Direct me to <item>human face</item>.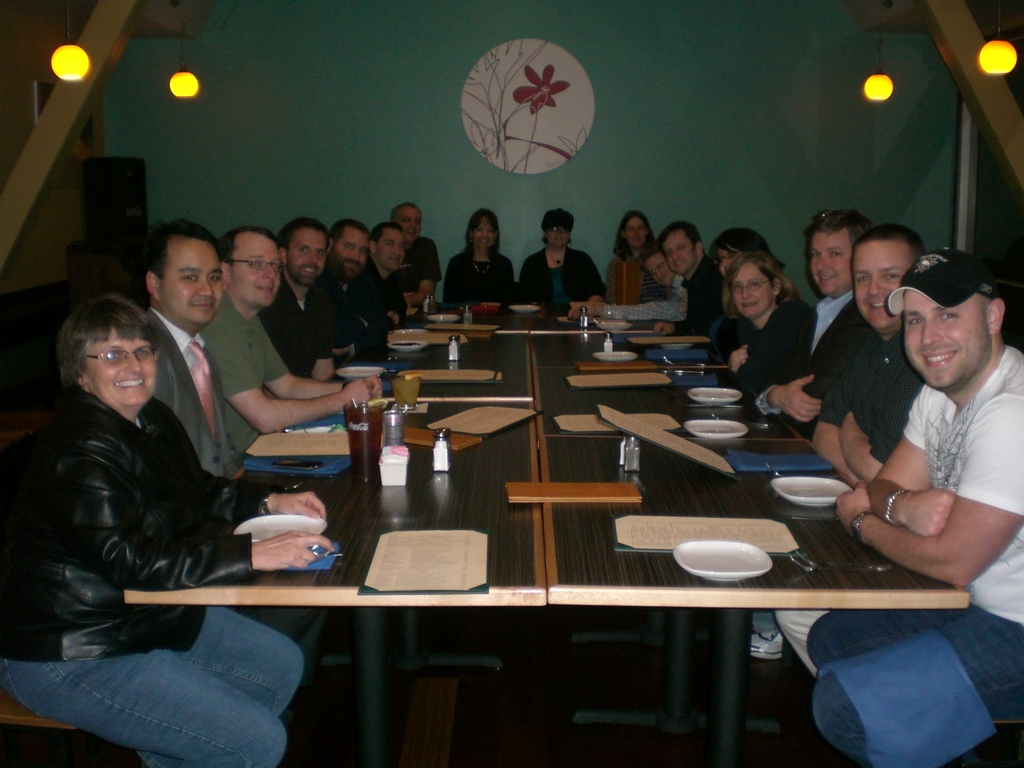
Direction: <box>646,253,676,291</box>.
